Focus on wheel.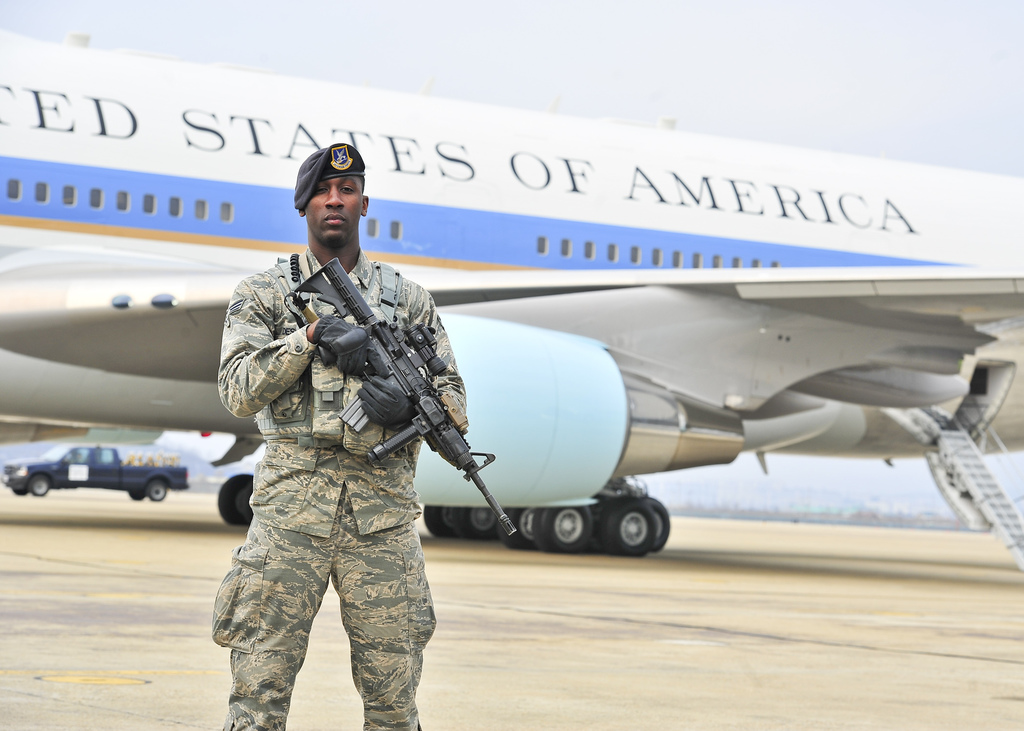
Focused at l=547, t=506, r=593, b=547.
